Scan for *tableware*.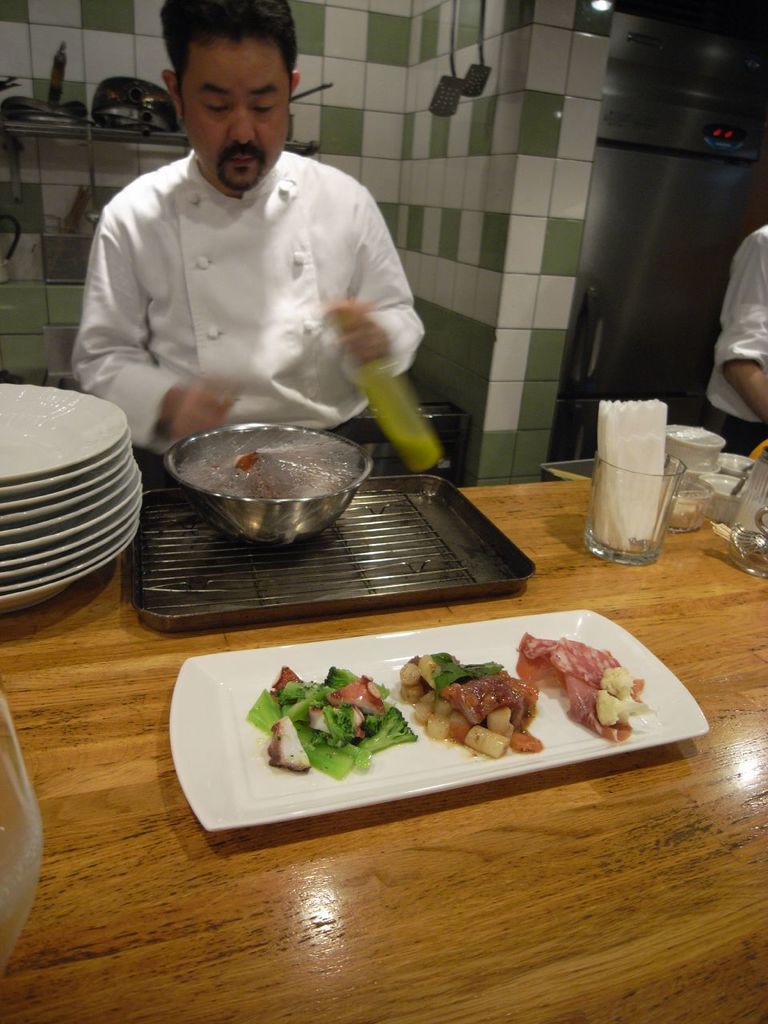
Scan result: {"x1": 676, "y1": 457, "x2": 717, "y2": 482}.
